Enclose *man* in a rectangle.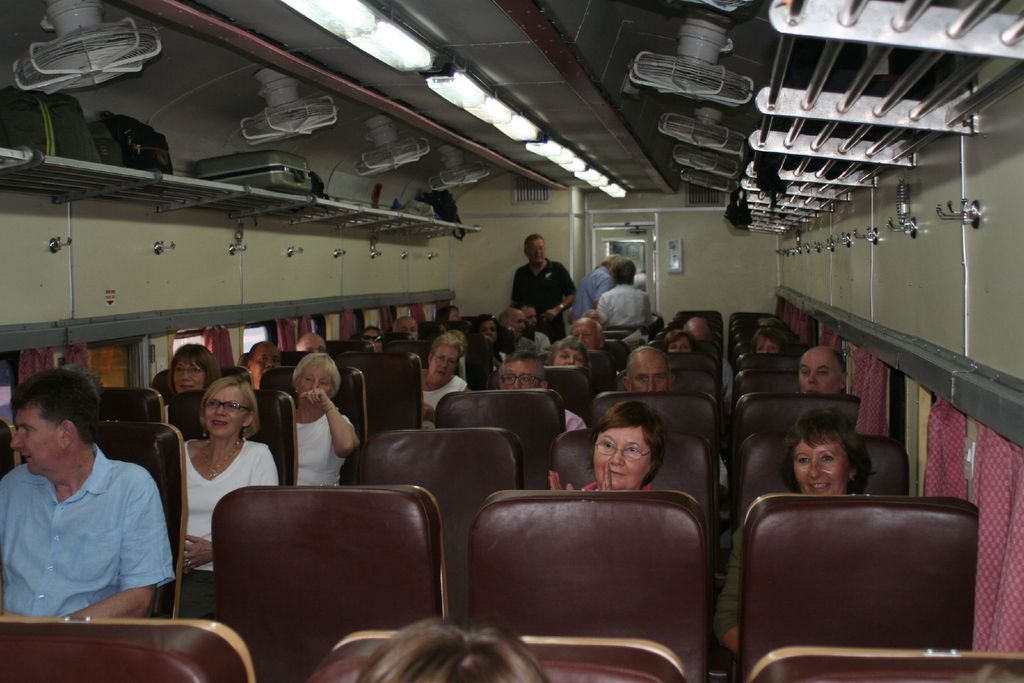
locate(578, 255, 614, 319).
